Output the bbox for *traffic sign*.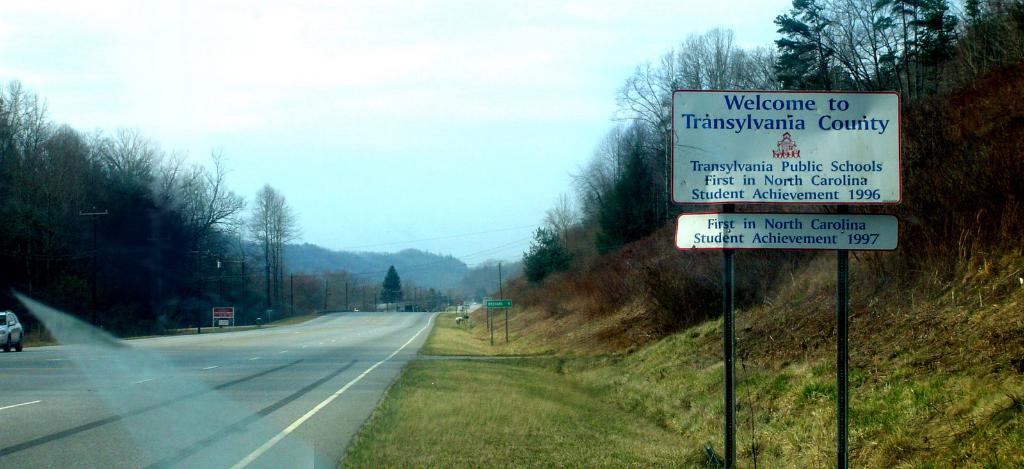
(486,298,513,307).
